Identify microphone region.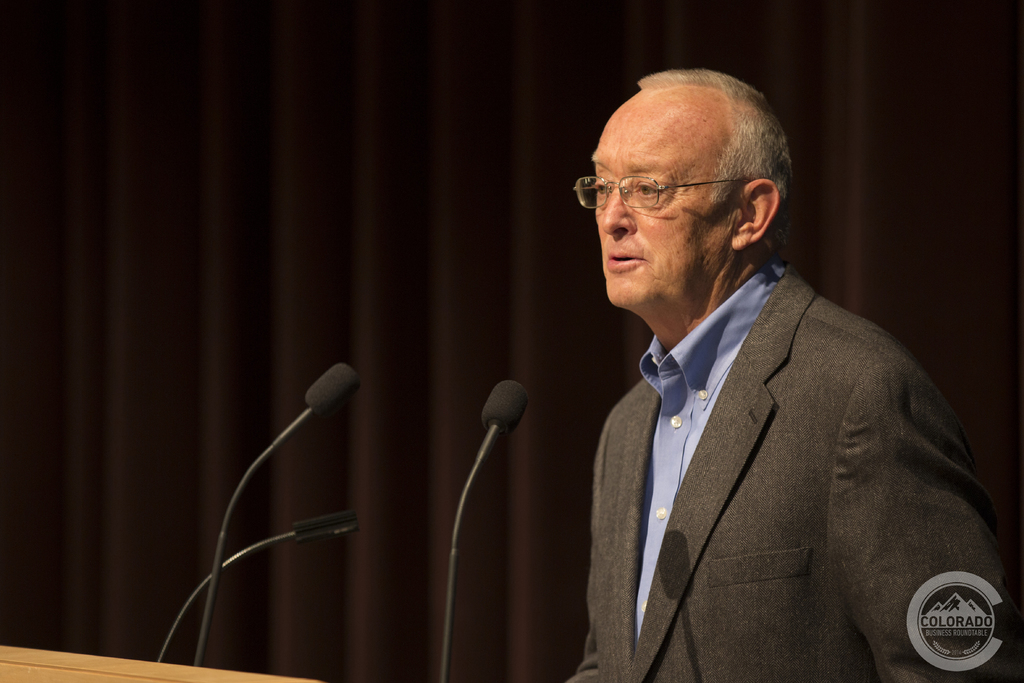
Region: pyautogui.locateOnScreen(303, 361, 359, 417).
